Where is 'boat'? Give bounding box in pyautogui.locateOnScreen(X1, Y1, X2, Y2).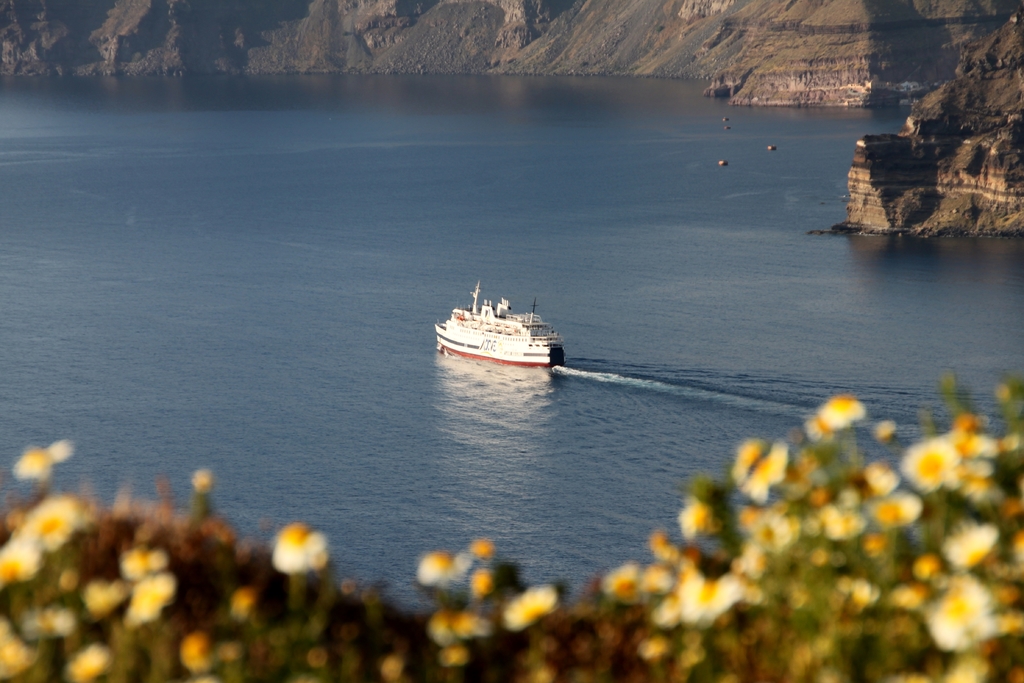
pyautogui.locateOnScreen(435, 279, 576, 367).
